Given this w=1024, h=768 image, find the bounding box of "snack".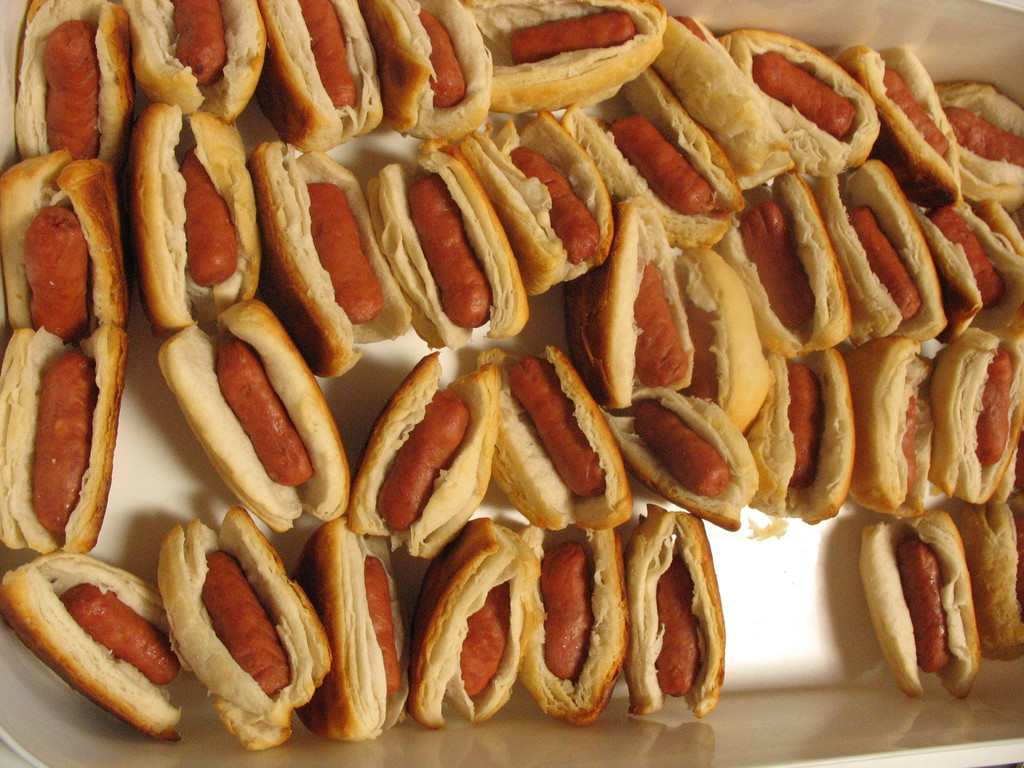
bbox=(364, 135, 541, 358).
